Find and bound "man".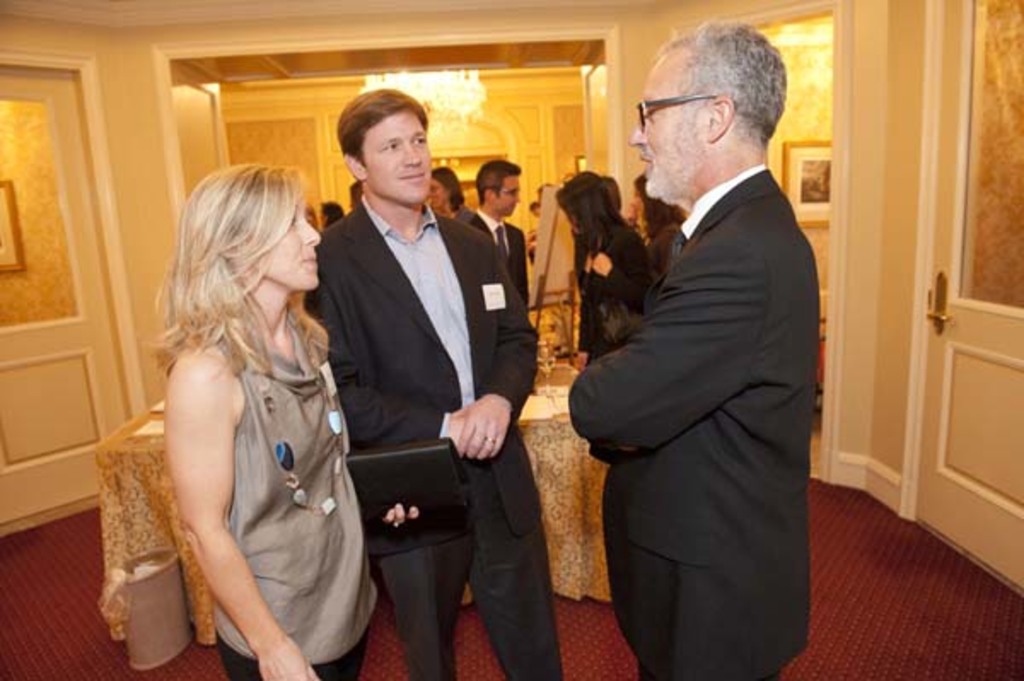
Bound: bbox=(561, 14, 841, 680).
